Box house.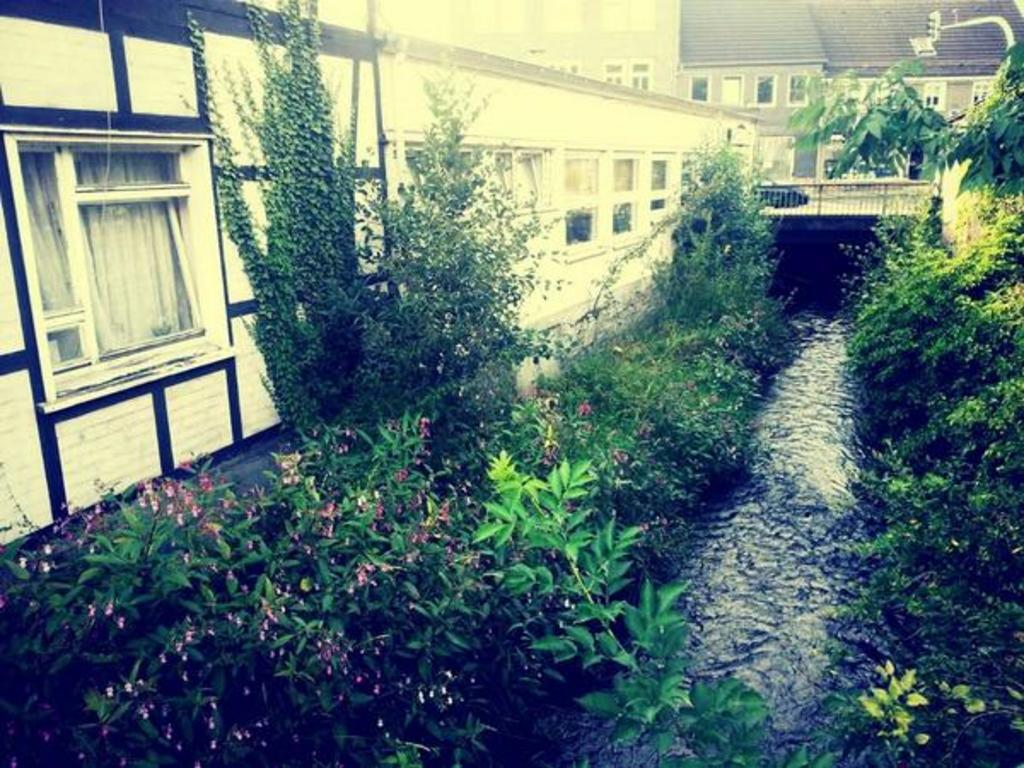
detection(413, 0, 1022, 222).
